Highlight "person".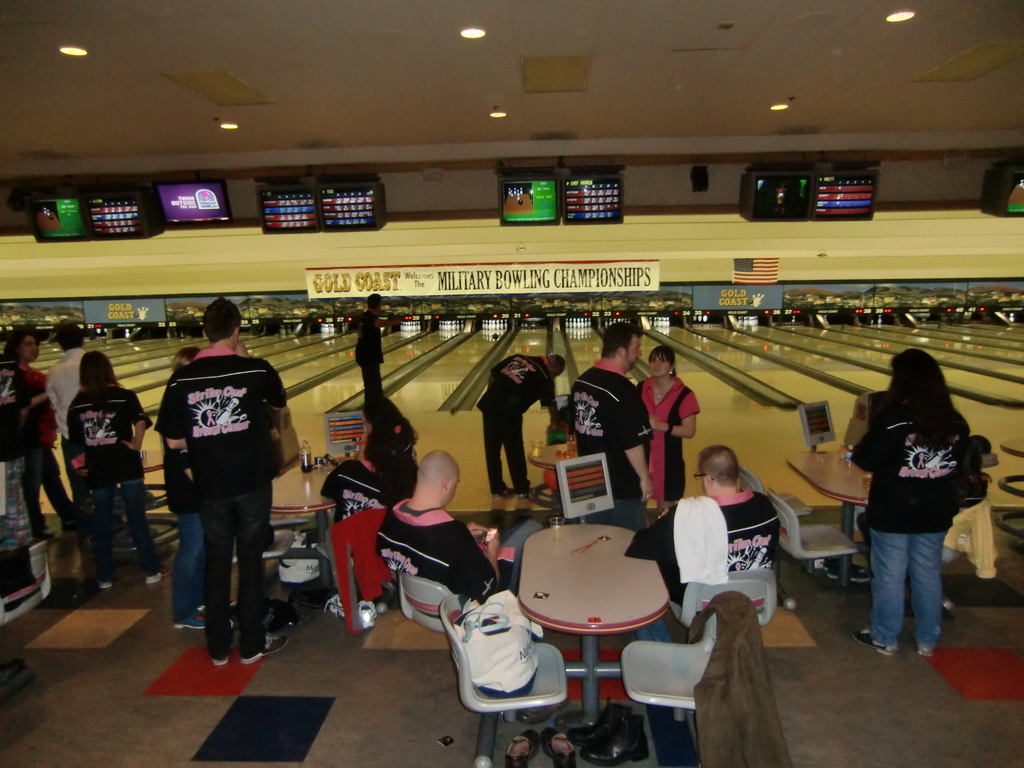
Highlighted region: <region>852, 347, 984, 665</region>.
